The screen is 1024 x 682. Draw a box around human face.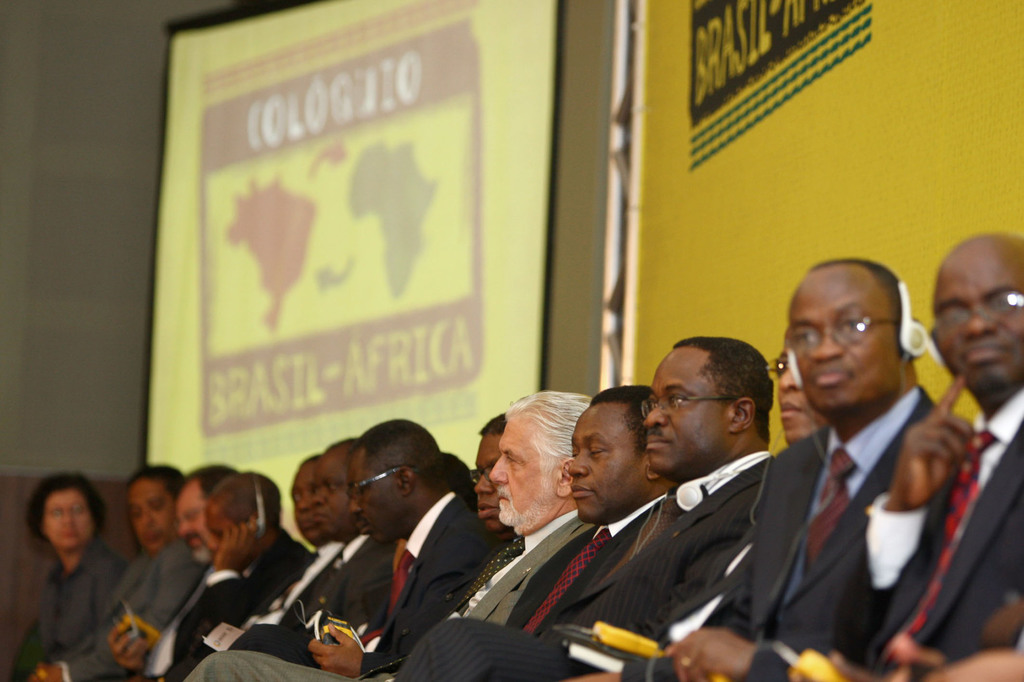
786, 260, 900, 412.
